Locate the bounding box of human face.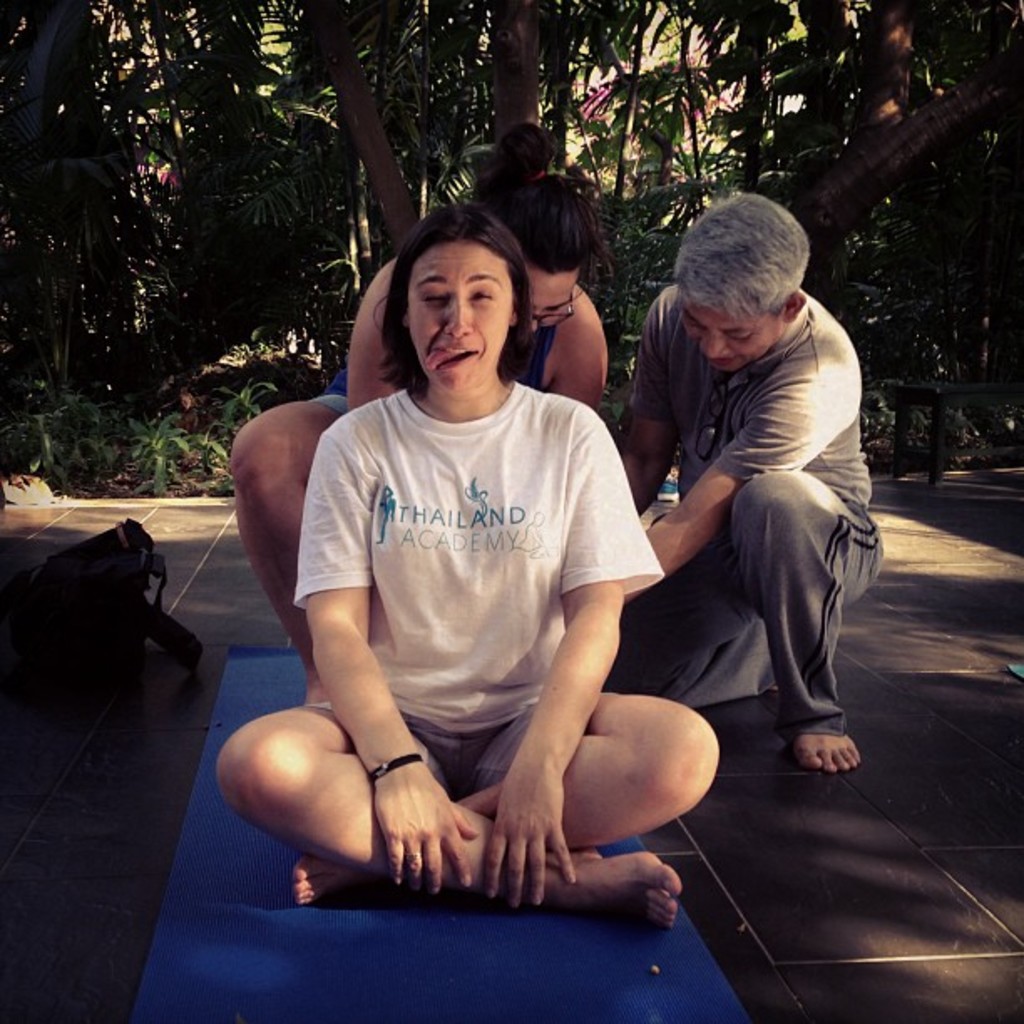
Bounding box: BBox(413, 244, 505, 385).
